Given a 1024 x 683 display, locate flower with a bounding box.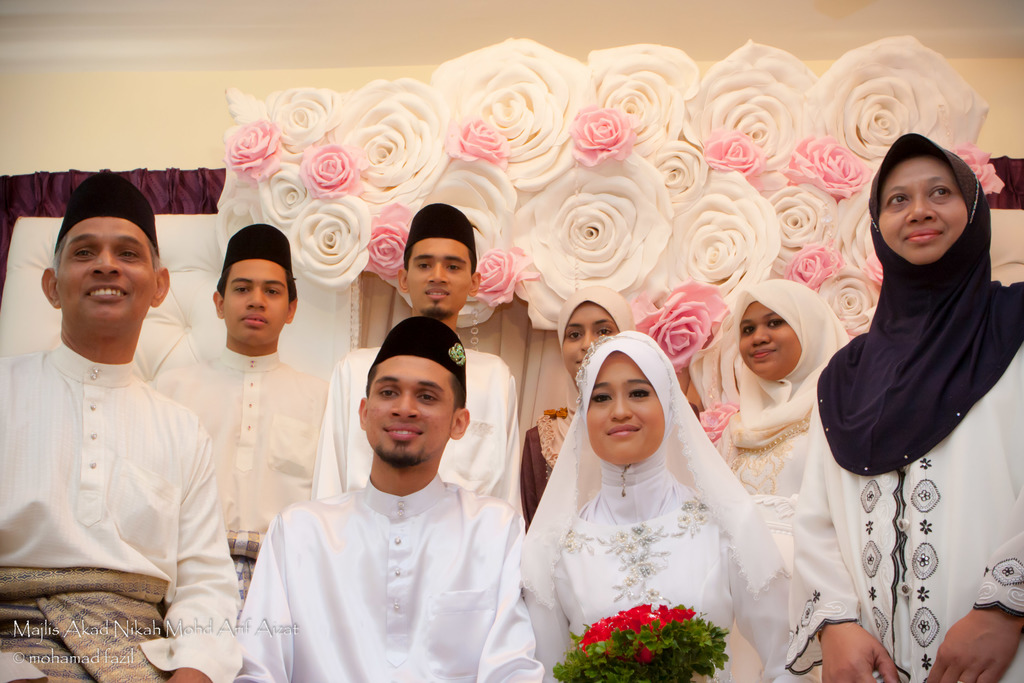
Located: pyautogui.locateOnScreen(640, 170, 780, 304).
